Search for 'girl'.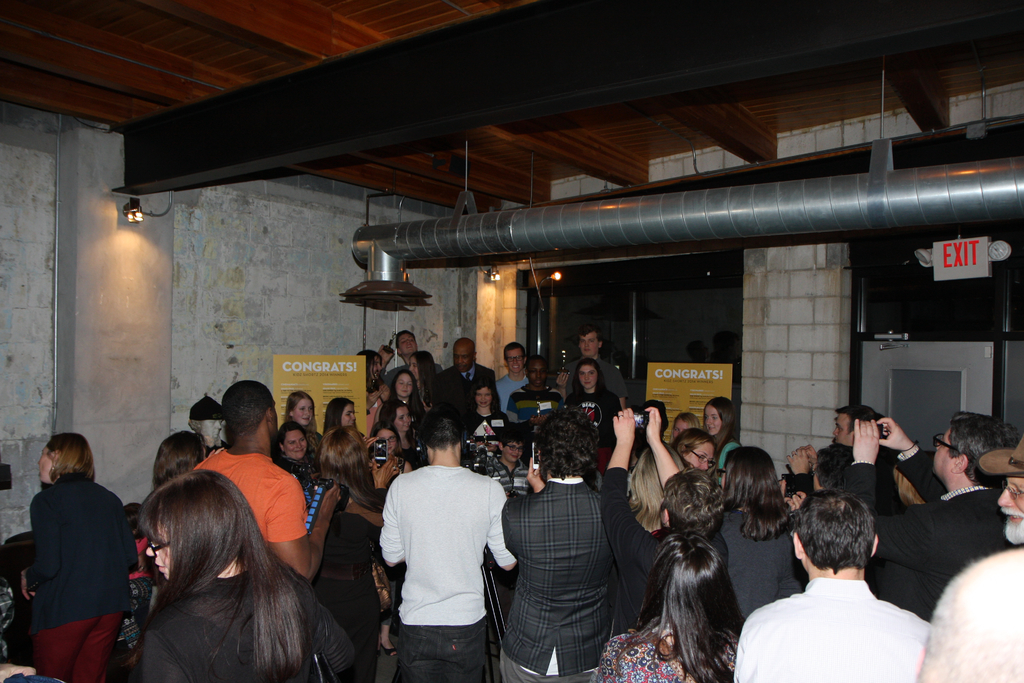
Found at detection(671, 429, 715, 467).
